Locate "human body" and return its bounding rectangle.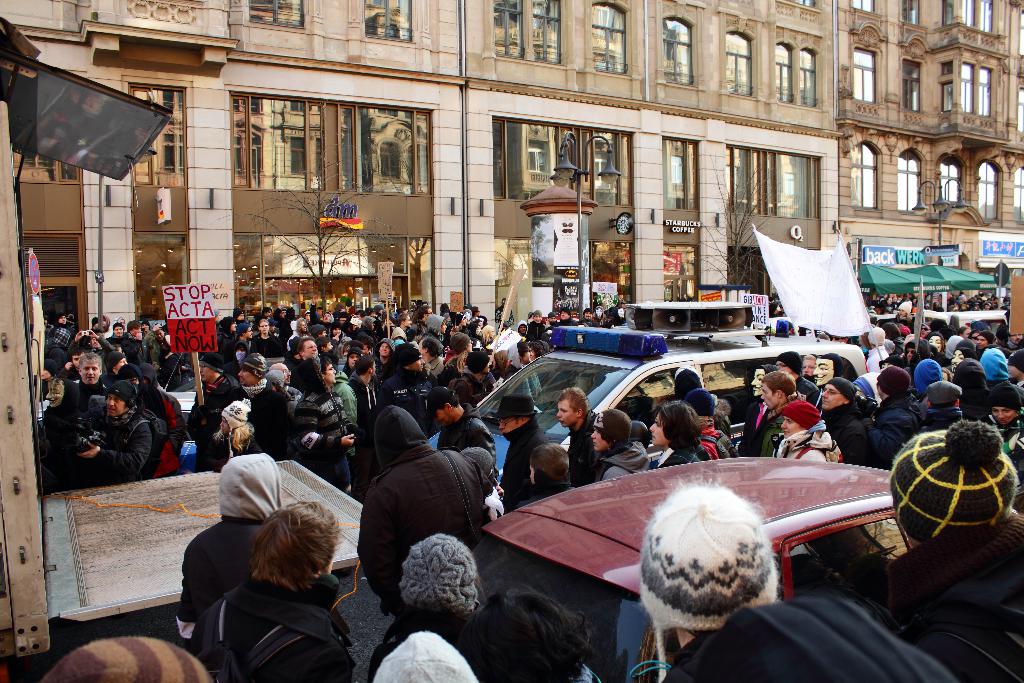
region(779, 422, 828, 462).
